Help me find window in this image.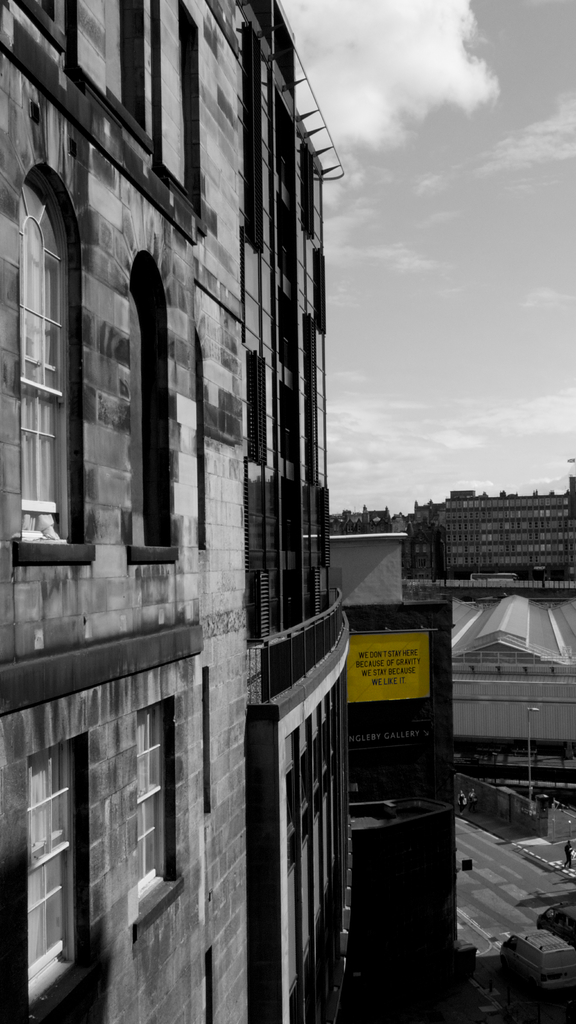
Found it: BBox(177, 0, 208, 218).
